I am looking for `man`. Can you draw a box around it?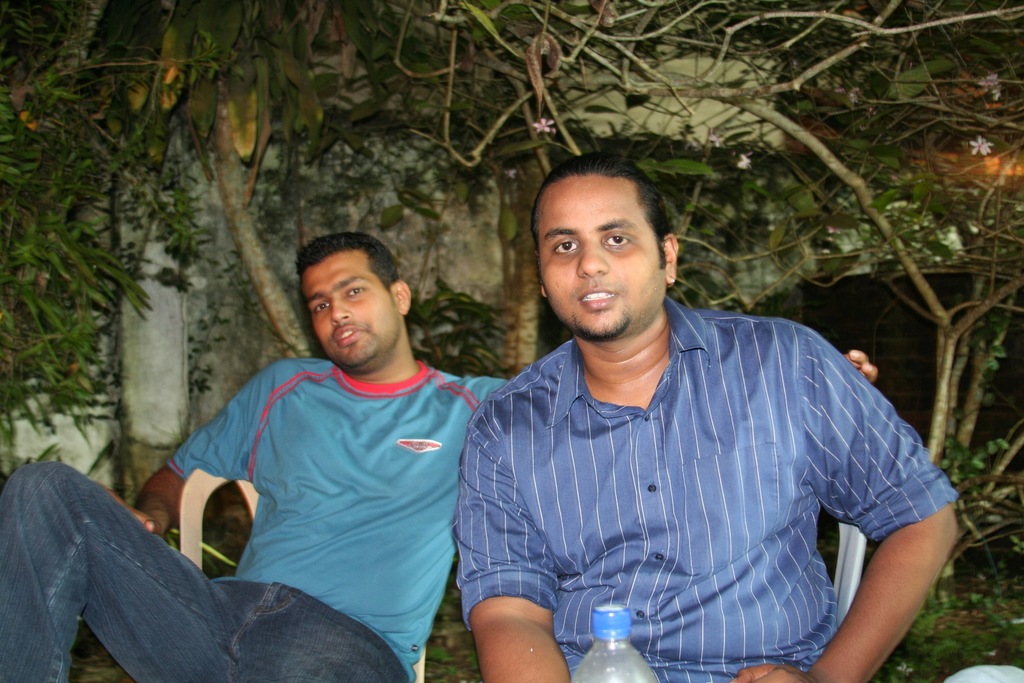
Sure, the bounding box is pyautogui.locateOnScreen(0, 235, 507, 682).
